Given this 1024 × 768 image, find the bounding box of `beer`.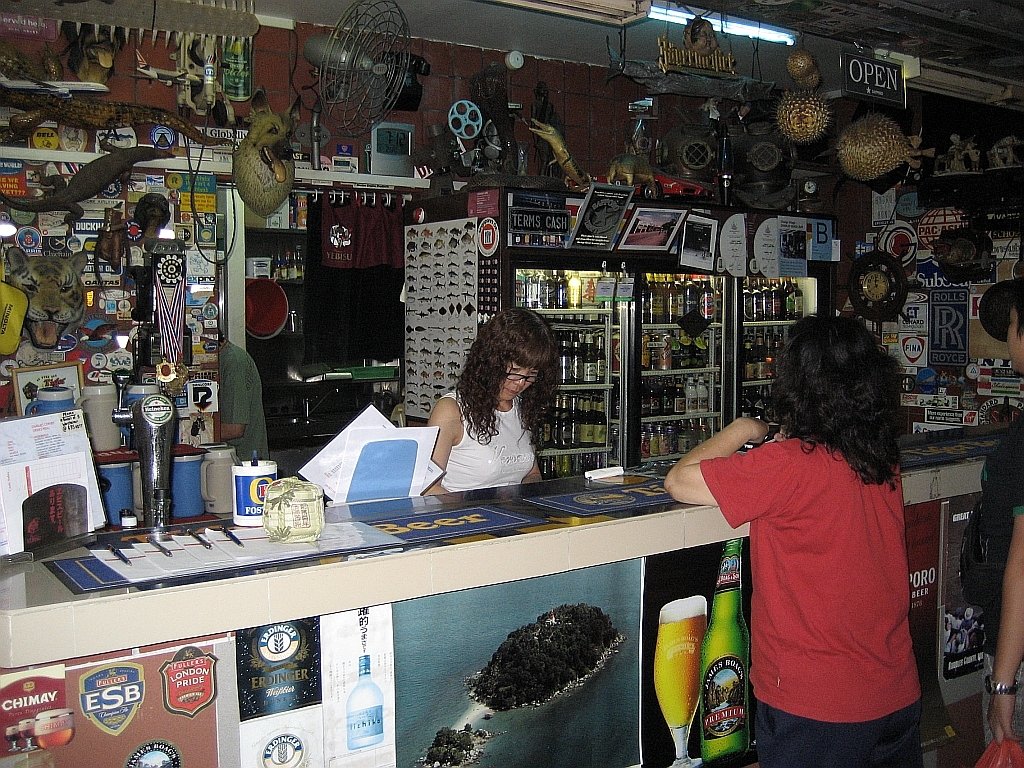
pyautogui.locateOnScreen(652, 596, 709, 767).
